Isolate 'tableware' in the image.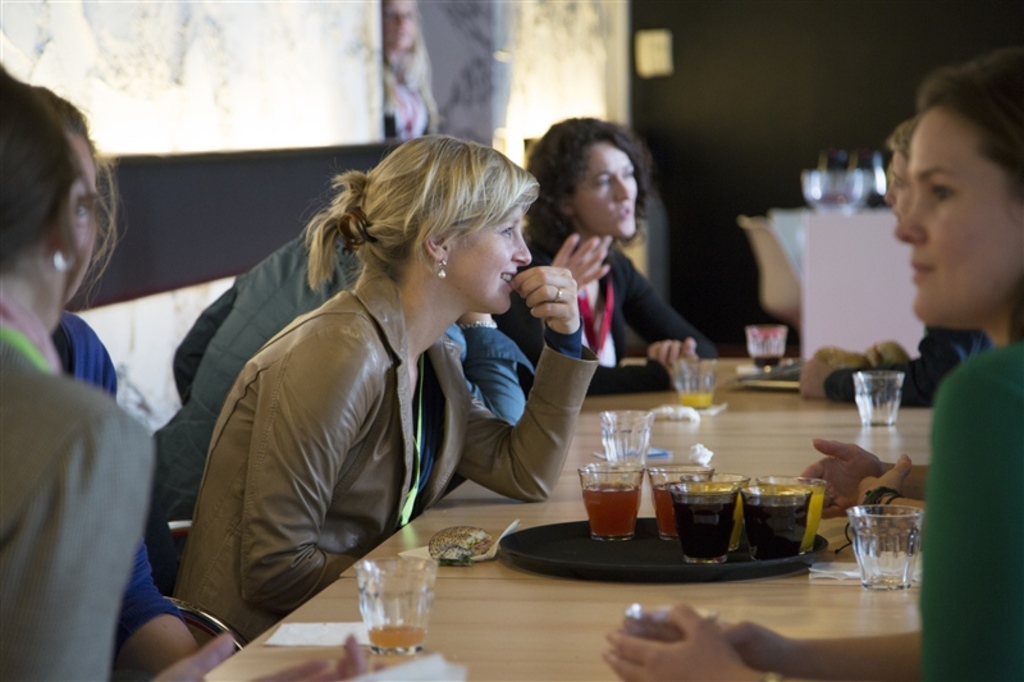
Isolated region: <bbox>739, 482, 800, 564</bbox>.
